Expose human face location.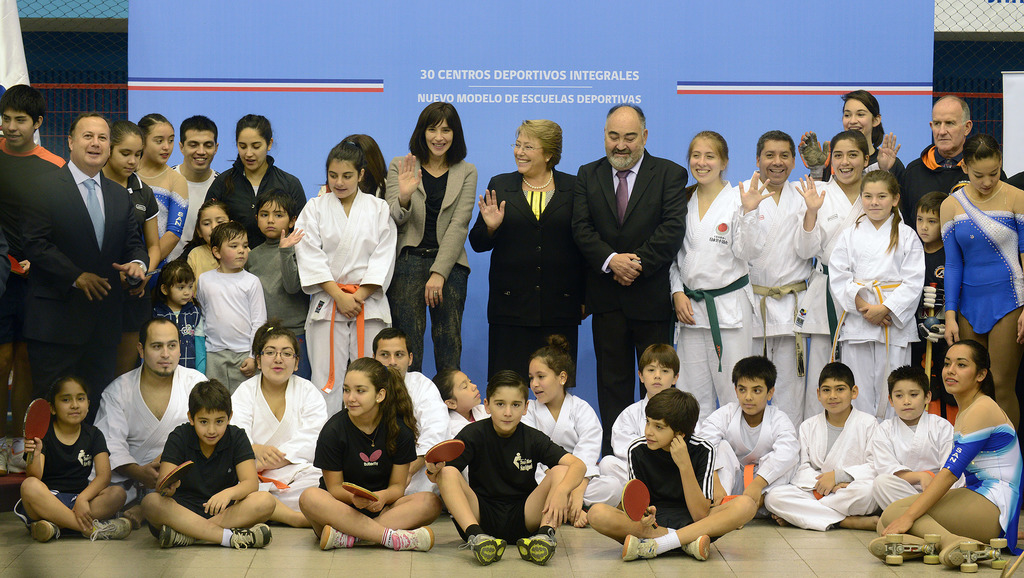
Exposed at x1=973 y1=160 x2=1002 y2=193.
